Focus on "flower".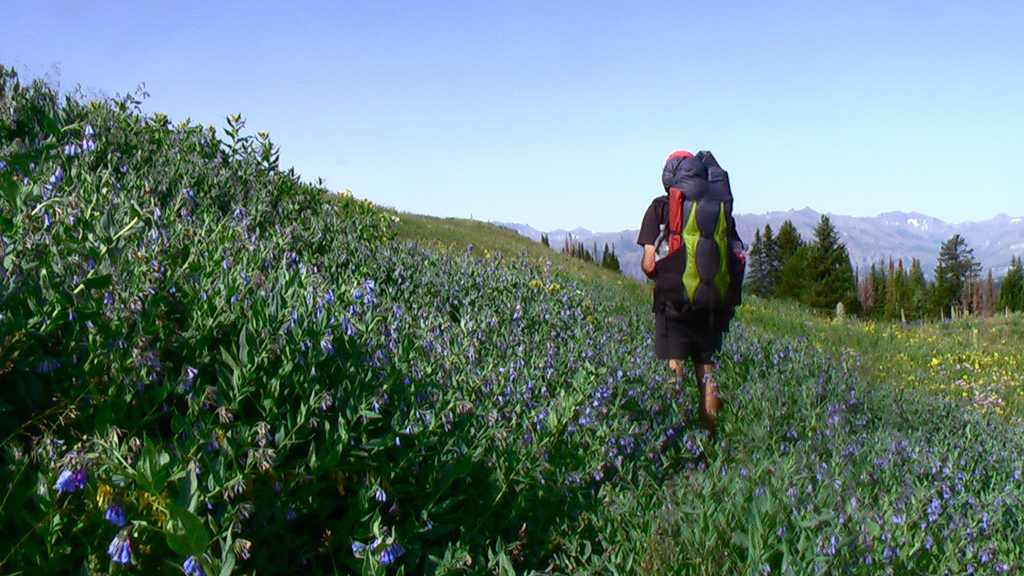
Focused at locate(259, 426, 273, 445).
